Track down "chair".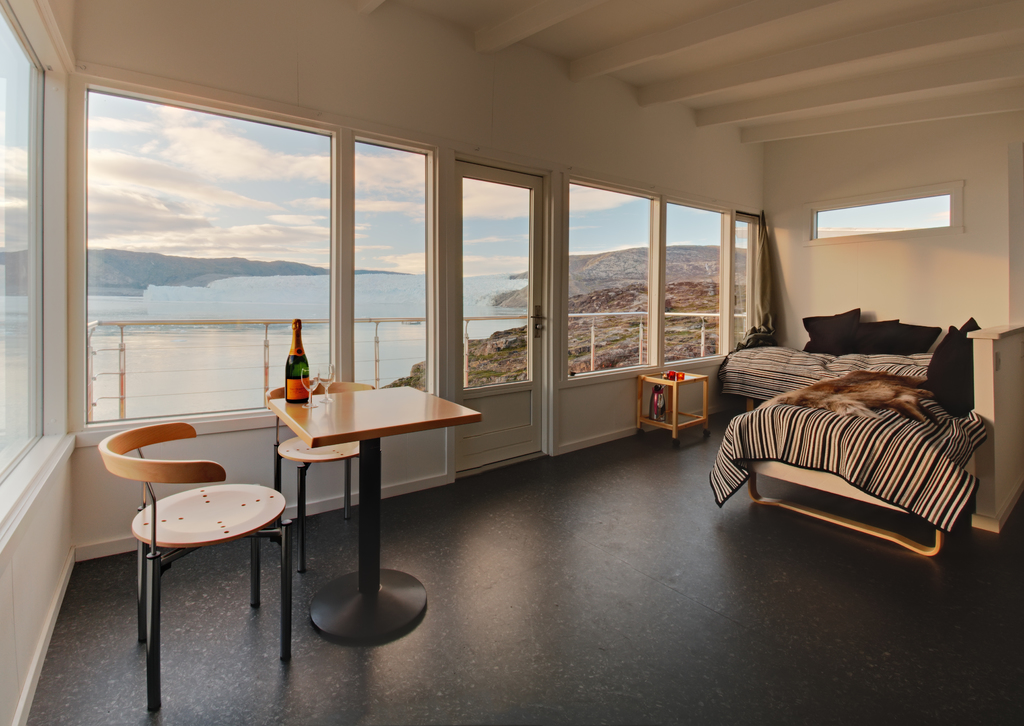
Tracked to 103 420 288 691.
